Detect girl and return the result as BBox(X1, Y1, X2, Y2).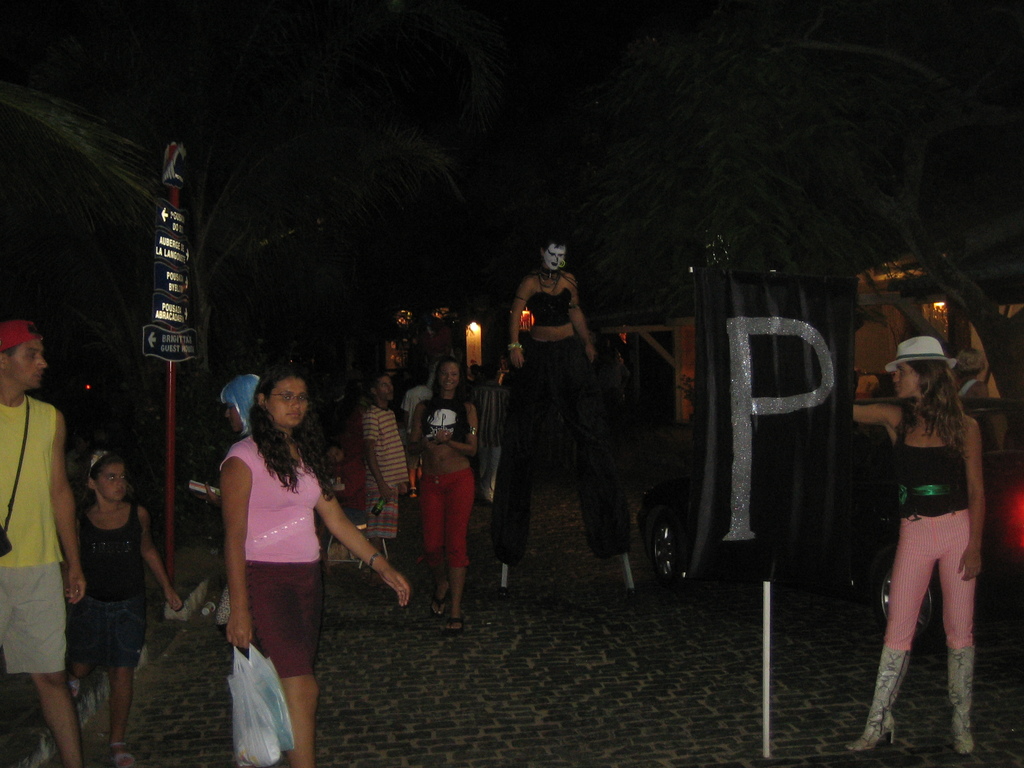
BBox(216, 363, 416, 767).
